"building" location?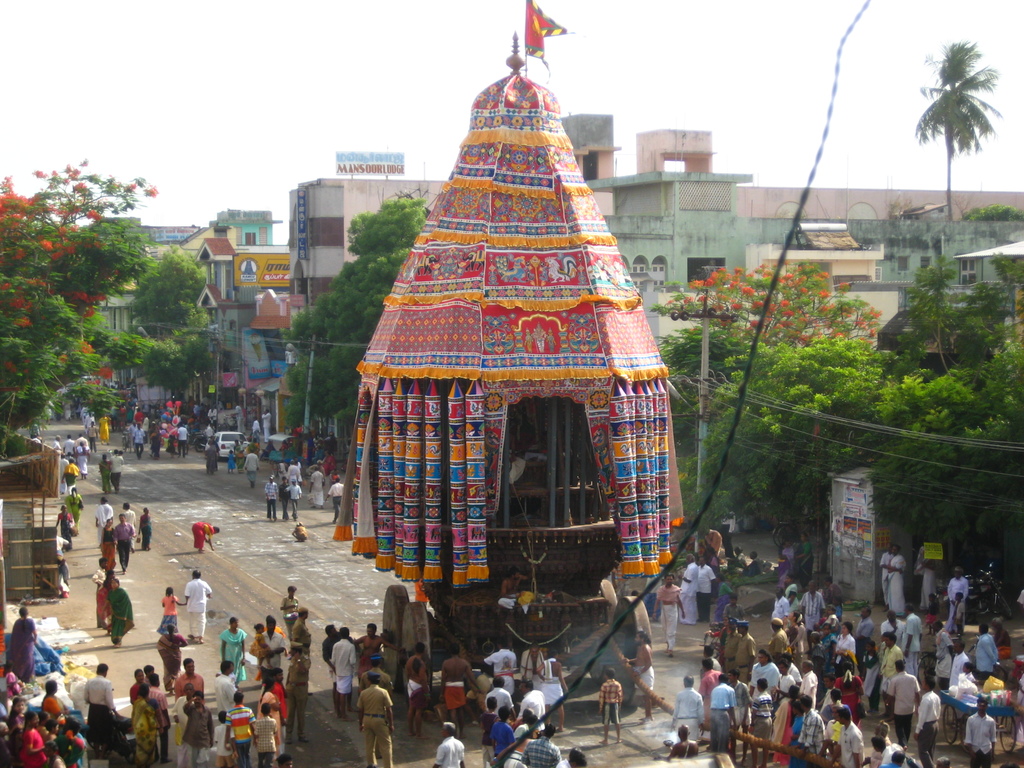
{"x1": 590, "y1": 172, "x2": 1020, "y2": 294}
